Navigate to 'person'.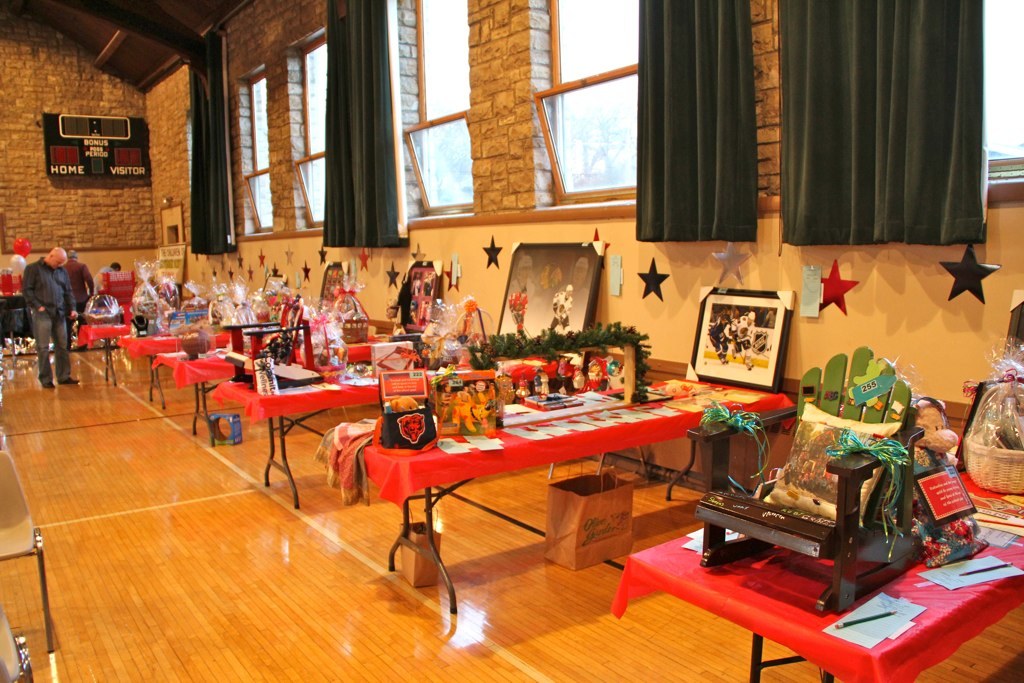
Navigation target: 63 244 101 345.
